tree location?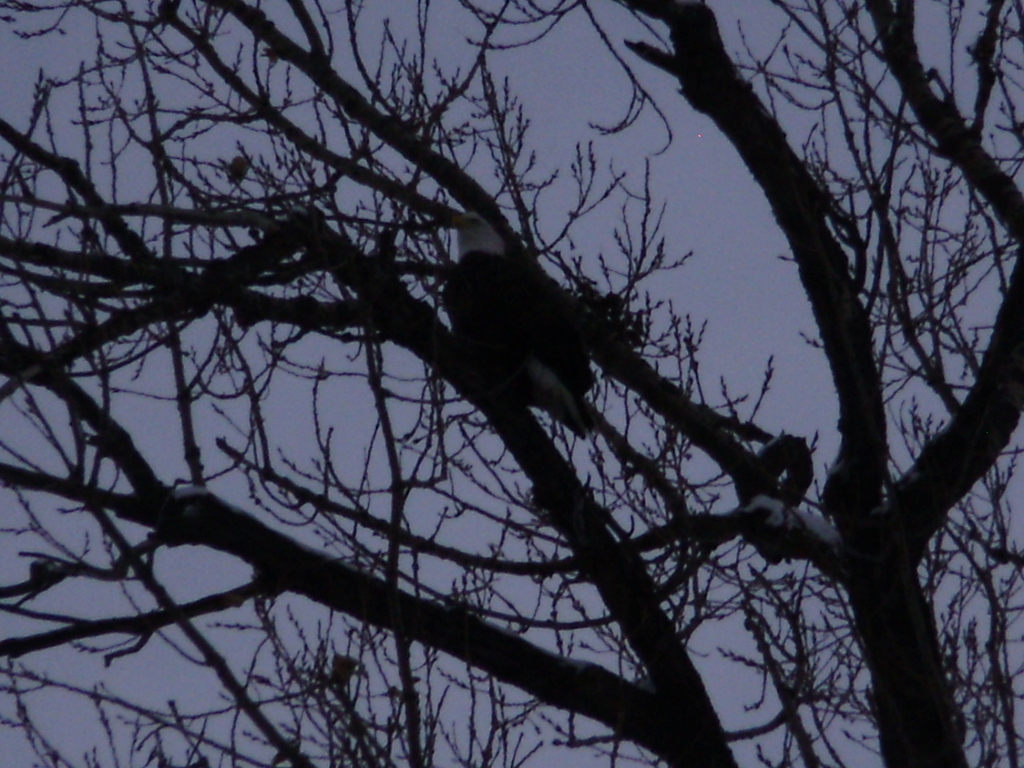
36, 0, 994, 767
